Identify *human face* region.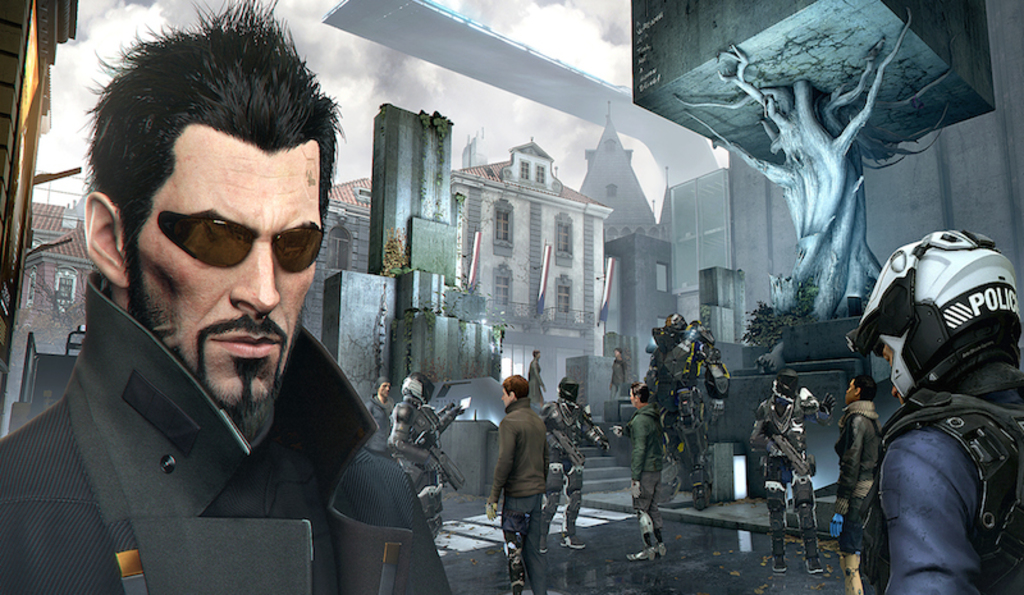
Region: 125,123,321,408.
